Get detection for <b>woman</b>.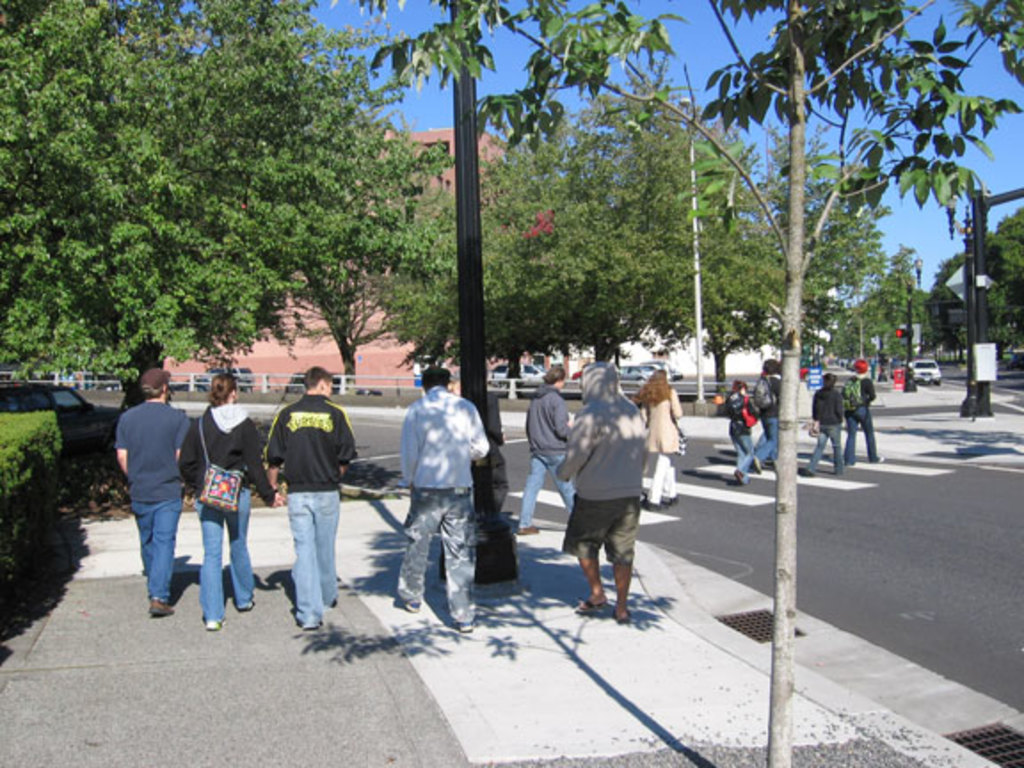
Detection: Rect(802, 370, 843, 473).
